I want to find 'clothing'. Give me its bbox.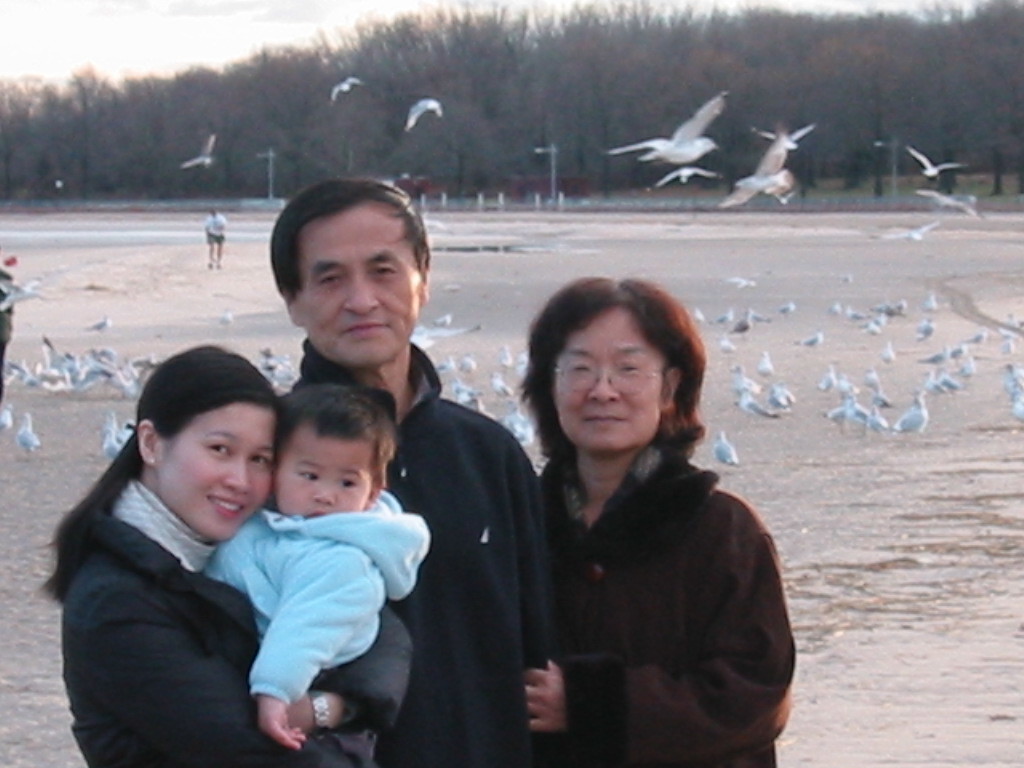
<bbox>64, 486, 413, 767</bbox>.
